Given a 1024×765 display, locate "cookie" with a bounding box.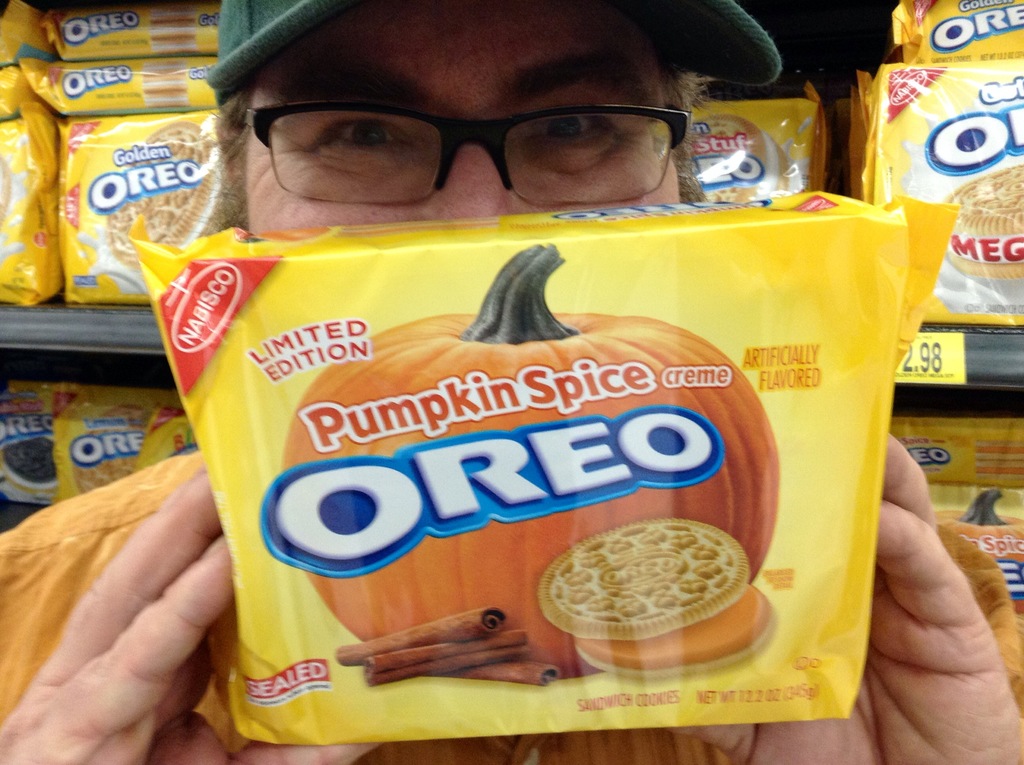
Located: <box>536,514,774,682</box>.
